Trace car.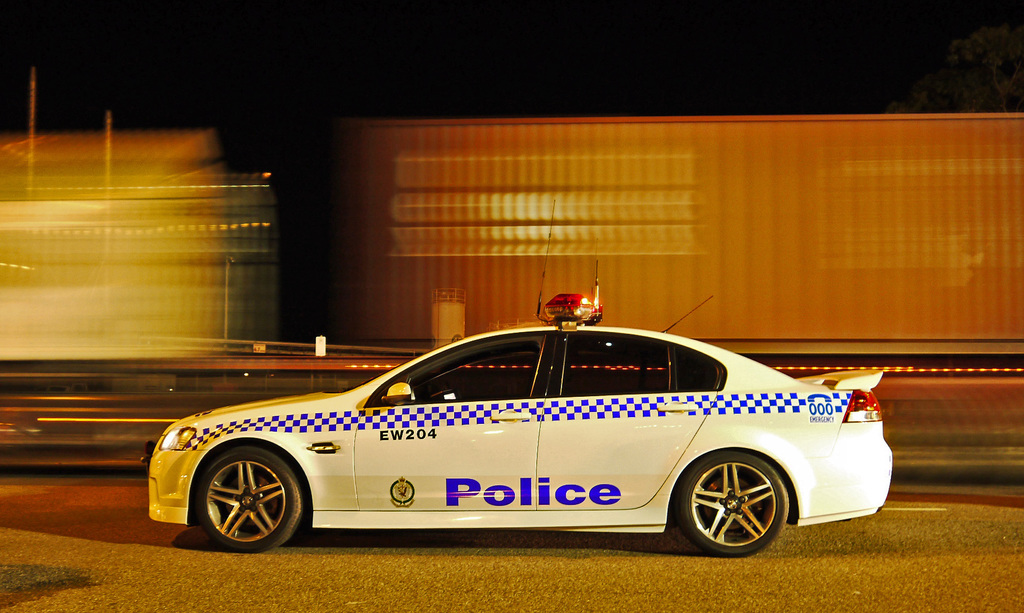
Traced to {"x1": 145, "y1": 258, "x2": 898, "y2": 556}.
